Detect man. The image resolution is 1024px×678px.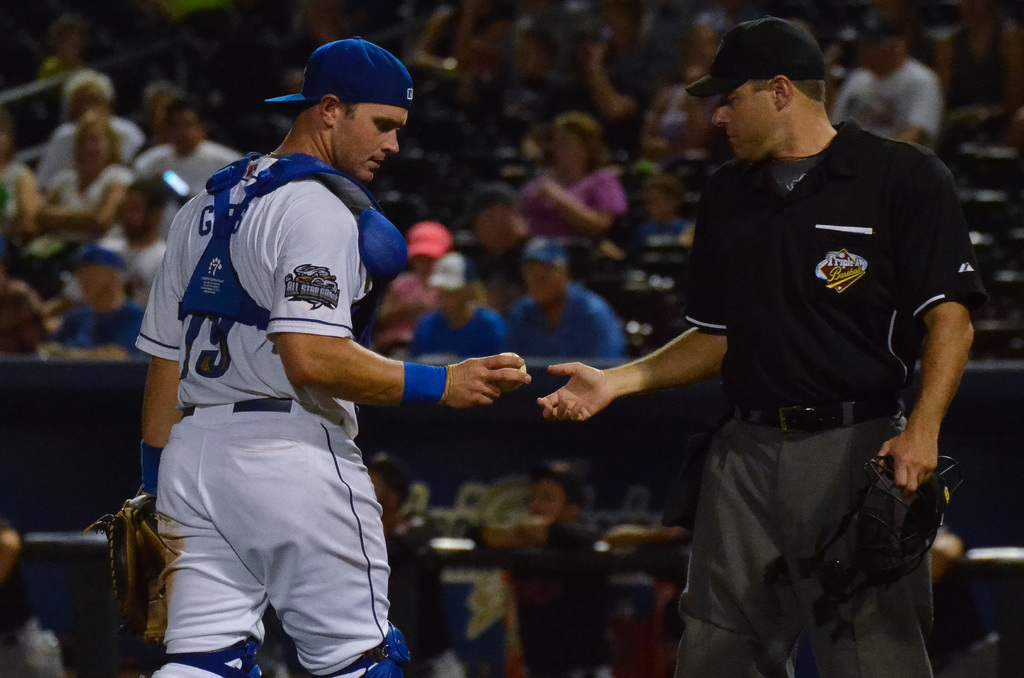
(left=584, top=0, right=972, bottom=660).
